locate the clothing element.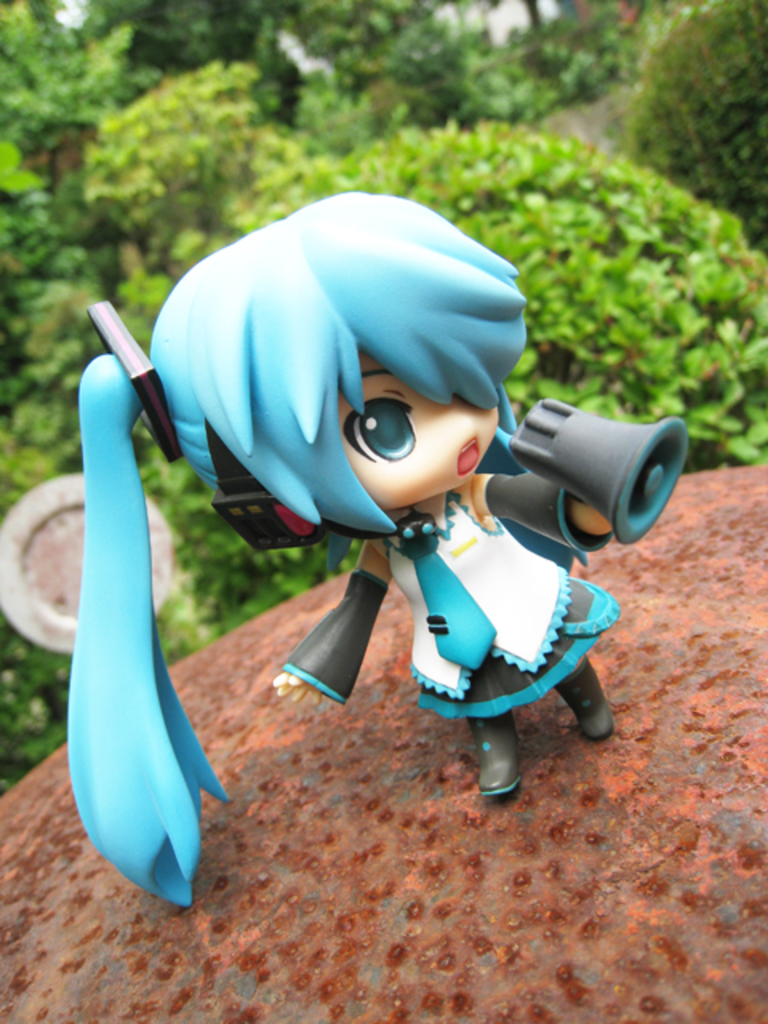
Element bbox: (354, 462, 621, 720).
